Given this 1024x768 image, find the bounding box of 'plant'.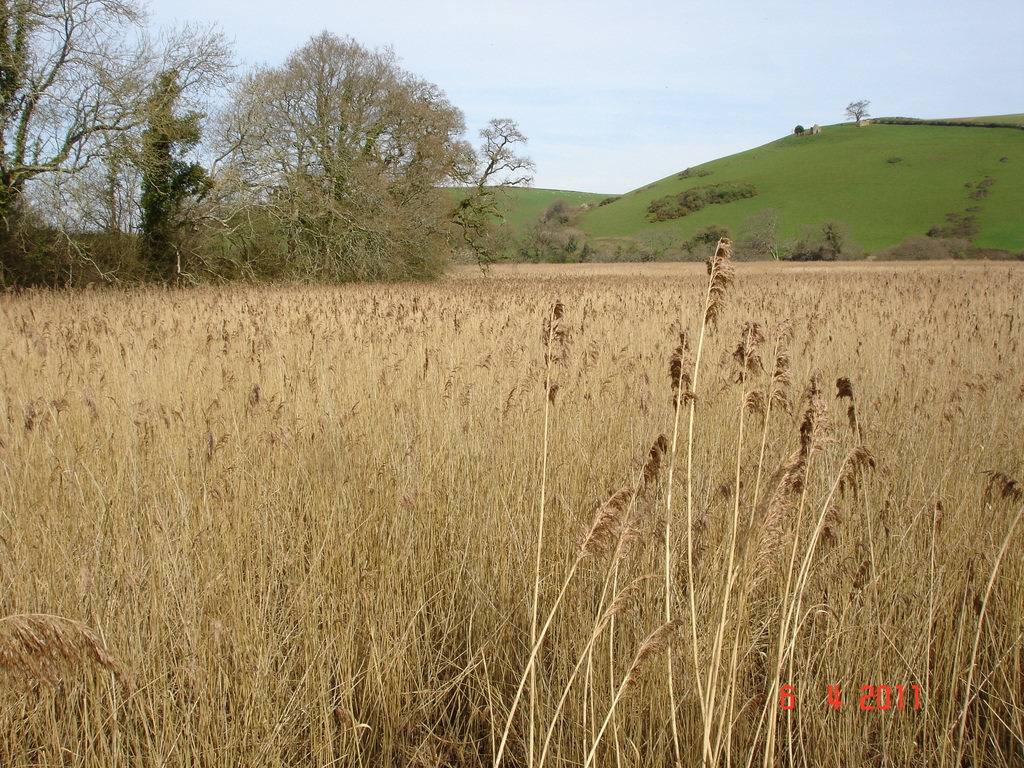
bbox(972, 191, 991, 202).
